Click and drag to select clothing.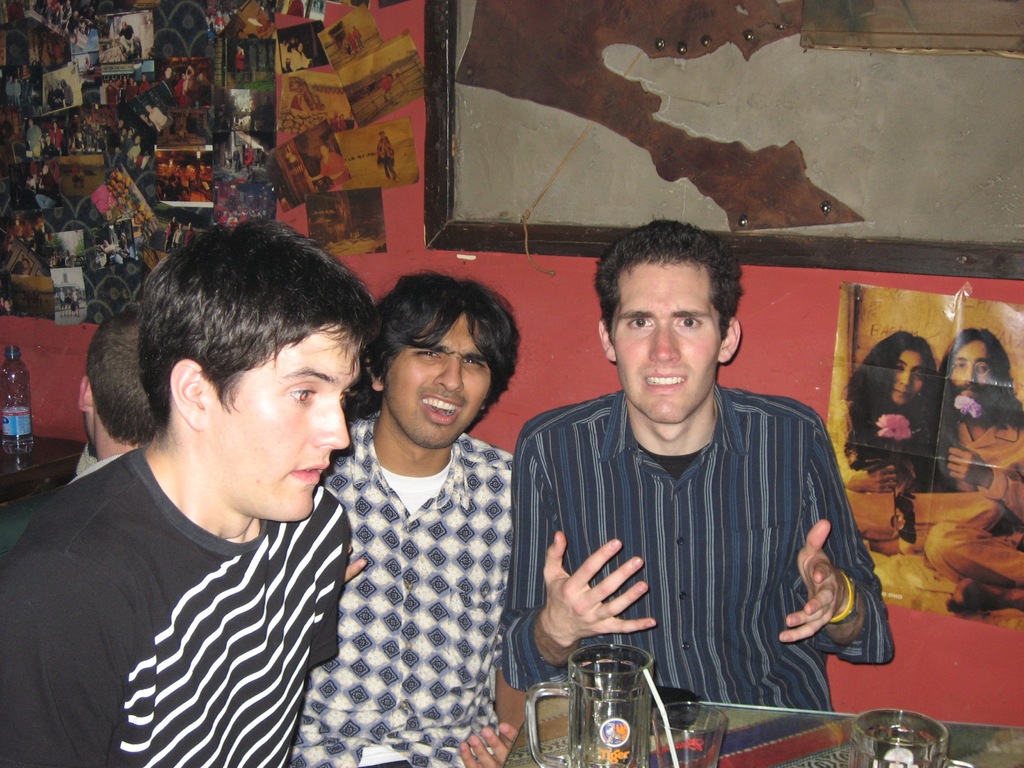
Selection: <box>66,253,76,267</box>.
